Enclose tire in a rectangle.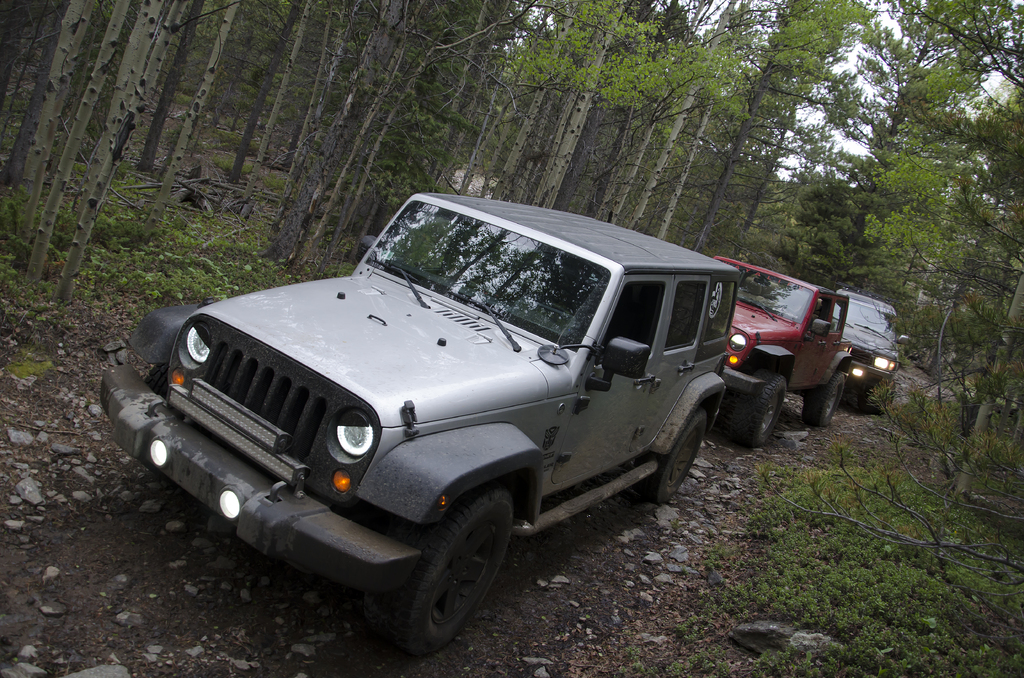
crop(722, 368, 786, 449).
